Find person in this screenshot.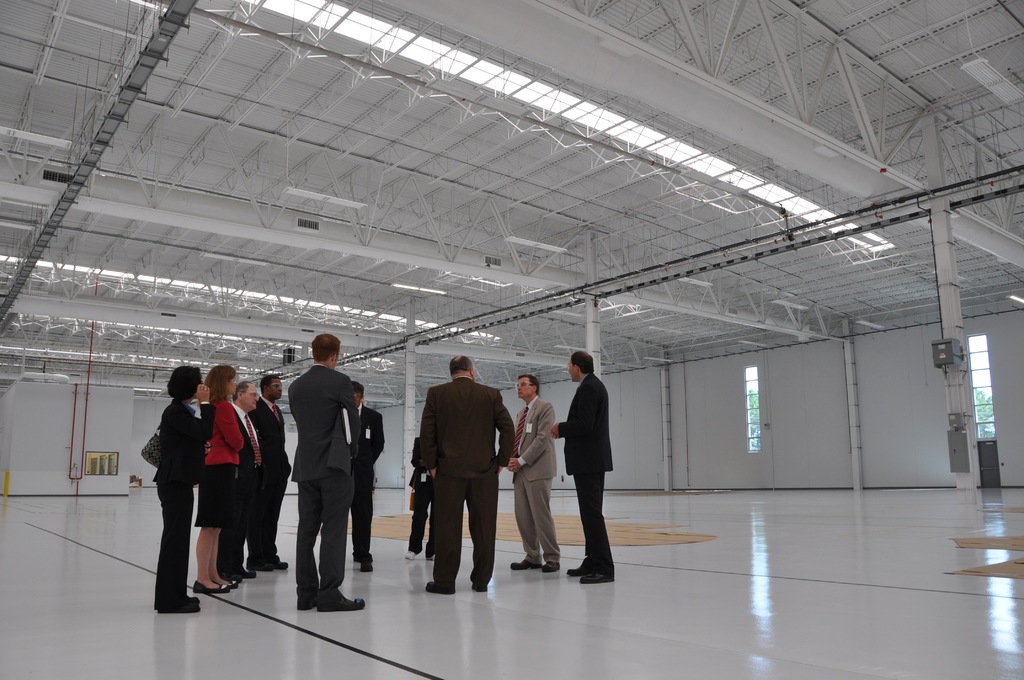
The bounding box for person is {"x1": 349, "y1": 380, "x2": 385, "y2": 572}.
